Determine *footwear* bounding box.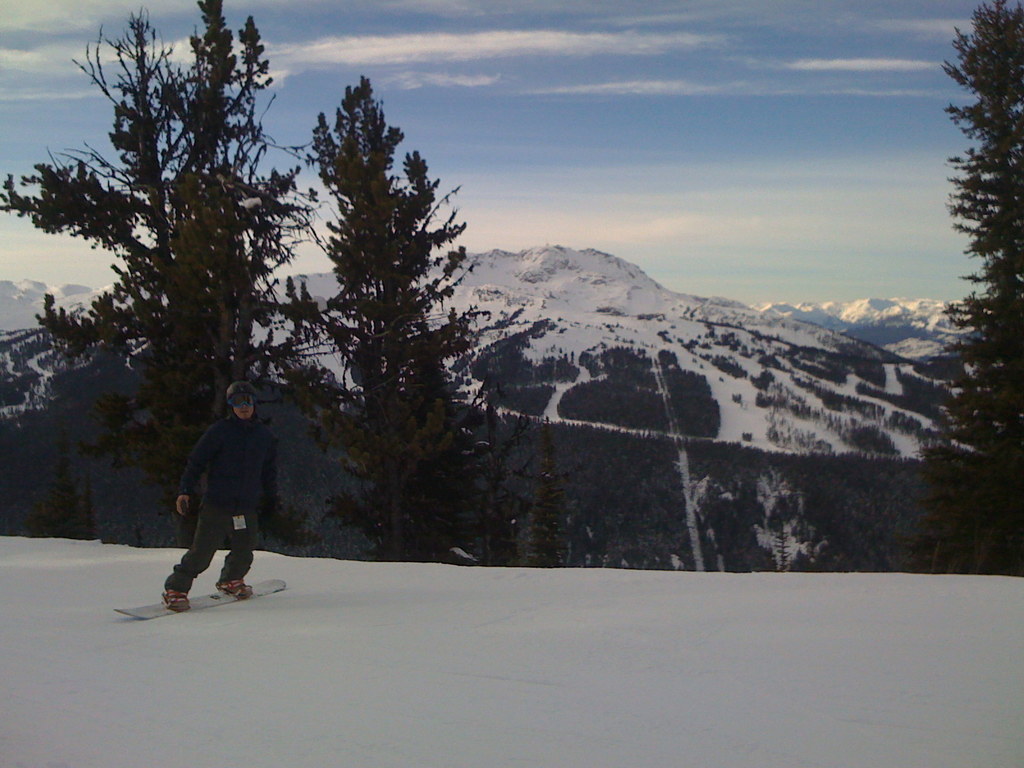
Determined: l=218, t=569, r=249, b=605.
